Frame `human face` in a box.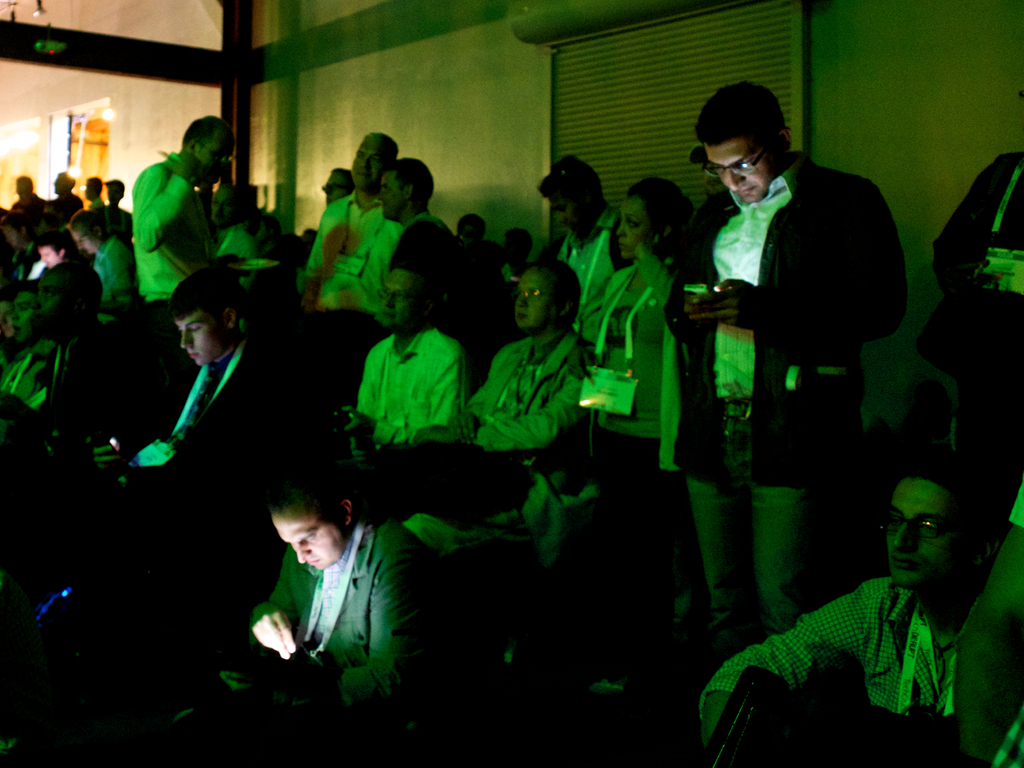
(x1=270, y1=502, x2=341, y2=565).
